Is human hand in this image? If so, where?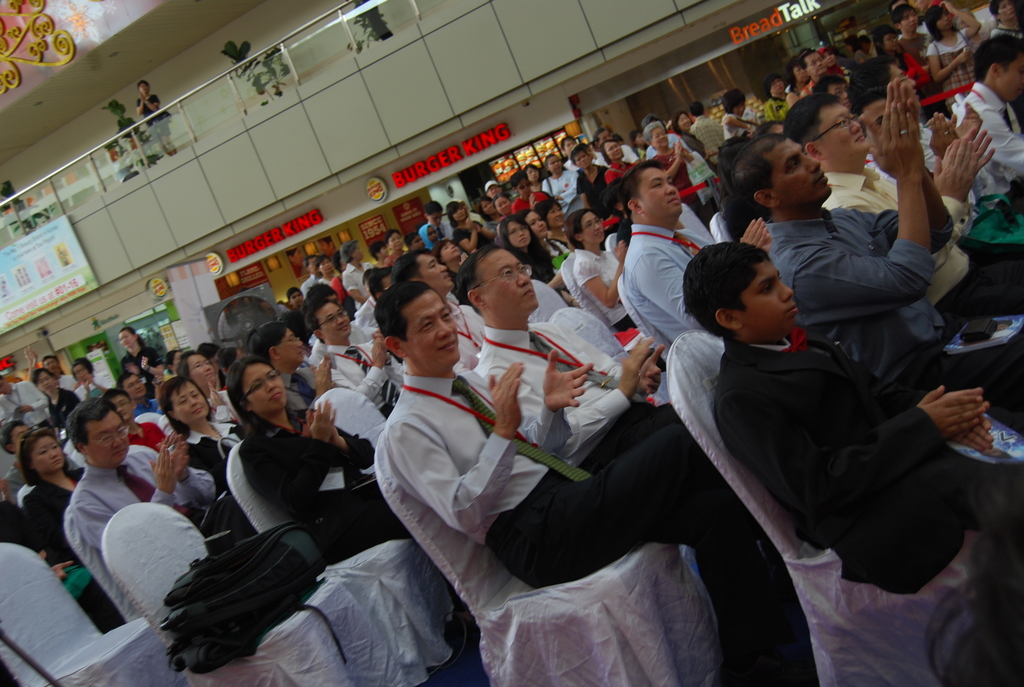
Yes, at [955, 100, 986, 136].
